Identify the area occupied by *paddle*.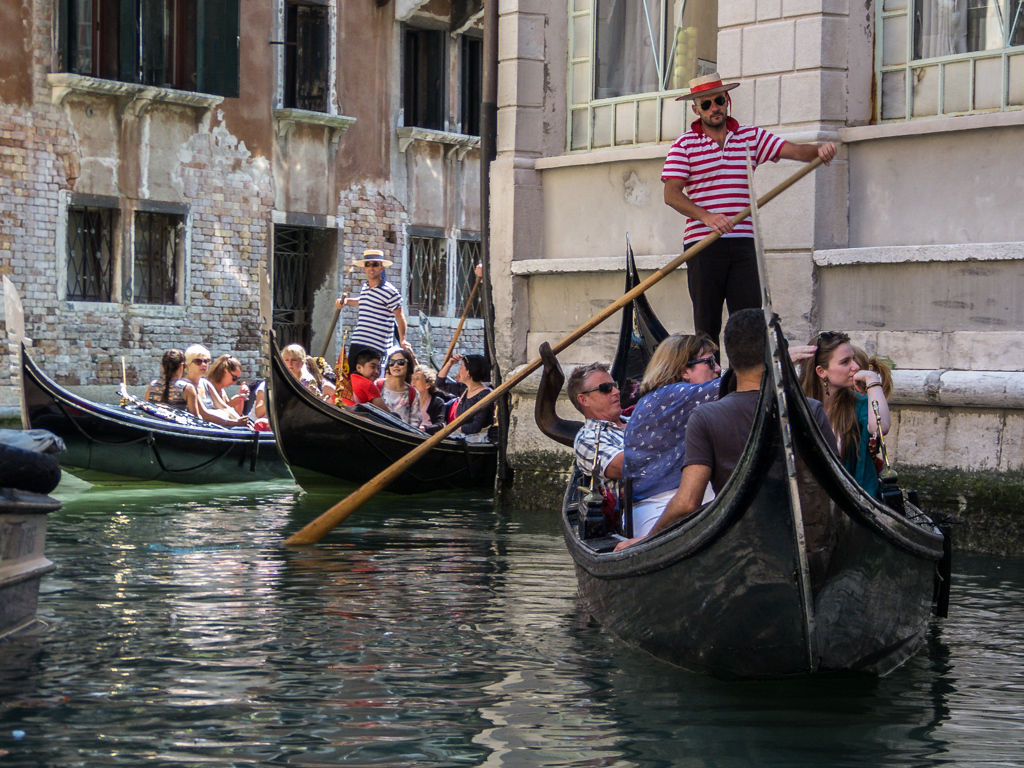
Area: 284,157,822,550.
